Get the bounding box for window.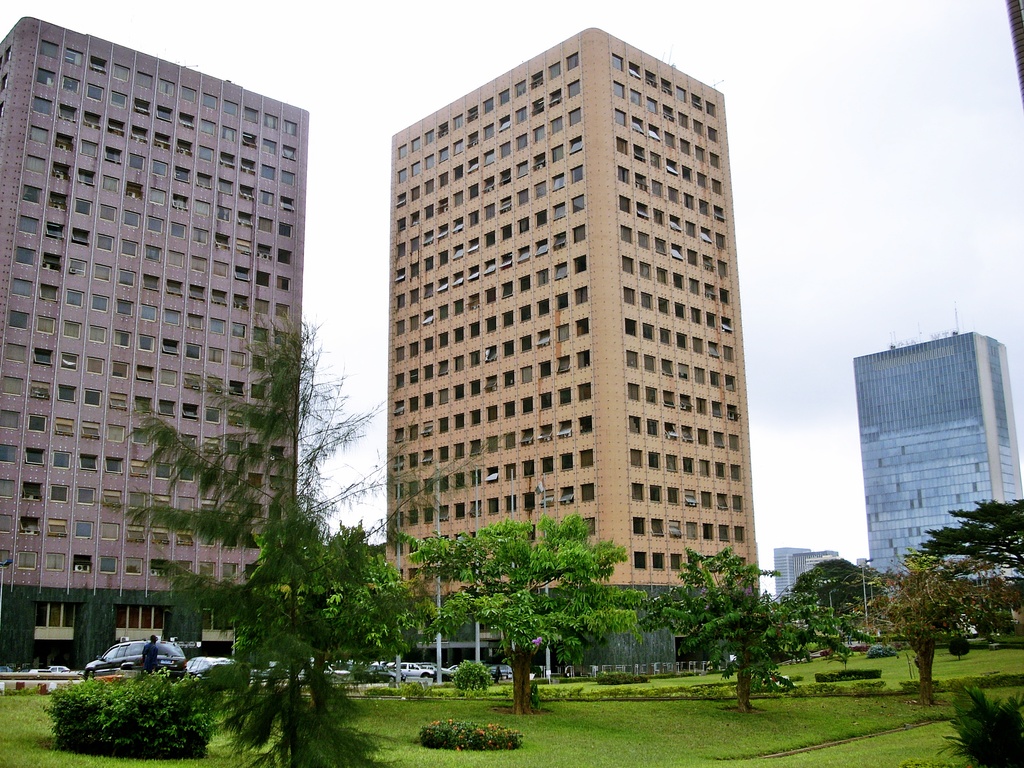
256 297 268 312.
